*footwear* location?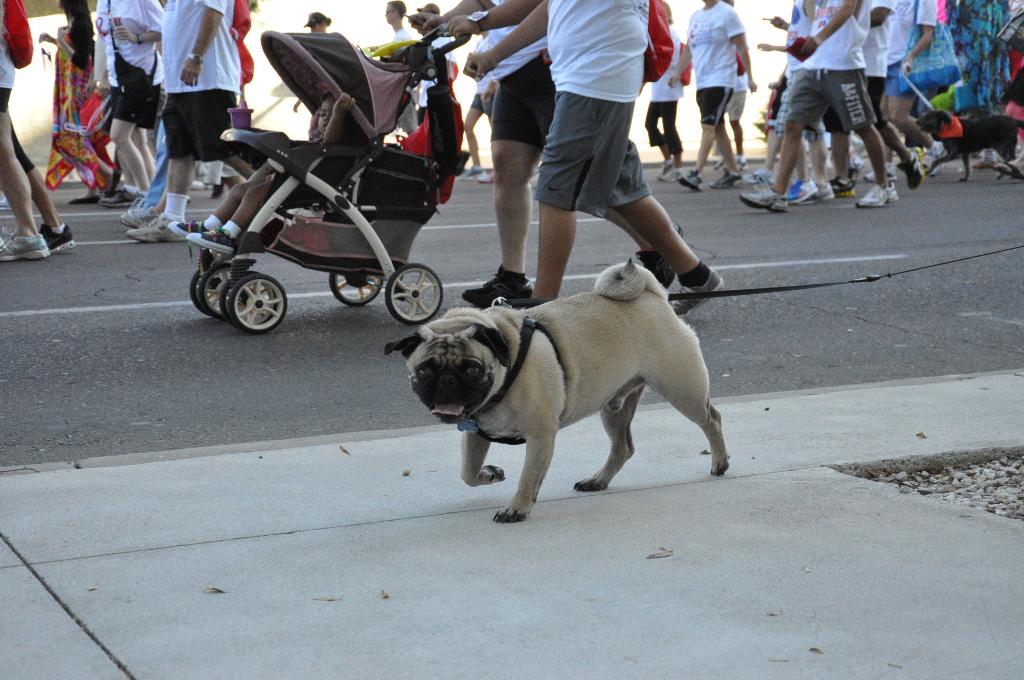
rect(660, 165, 684, 182)
